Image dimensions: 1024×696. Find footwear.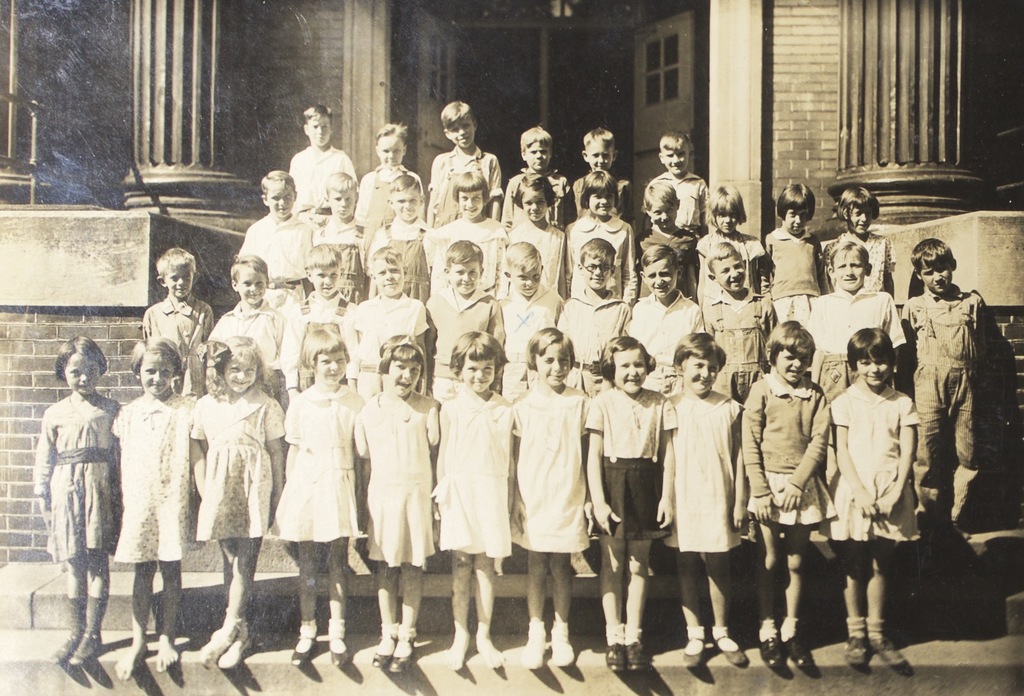
(left=220, top=638, right=246, bottom=667).
